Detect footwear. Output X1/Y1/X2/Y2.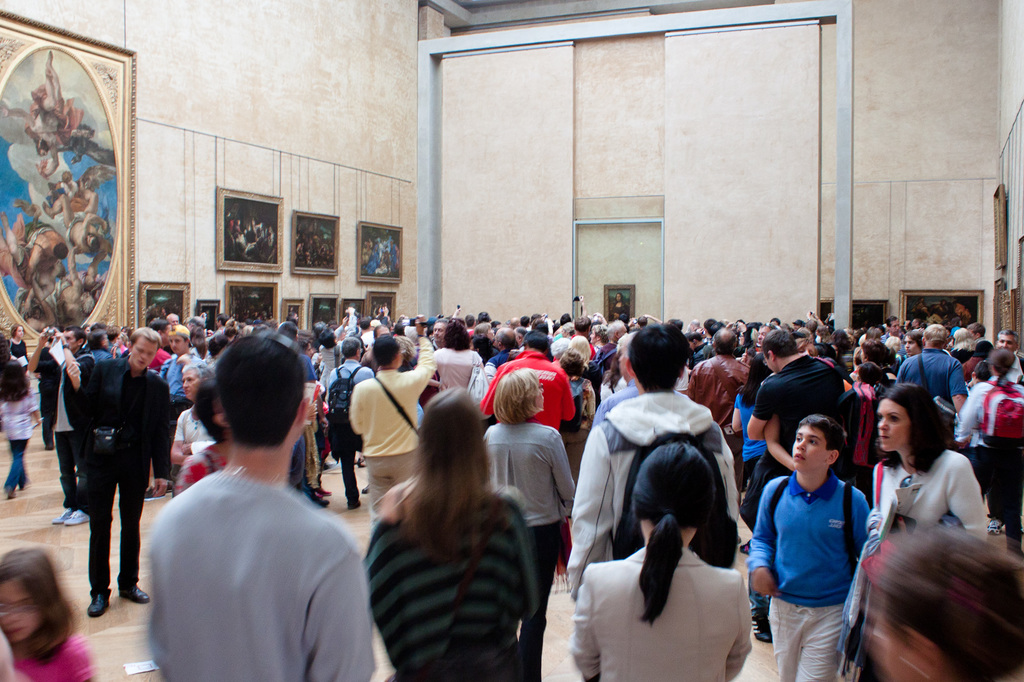
739/543/748/556.
